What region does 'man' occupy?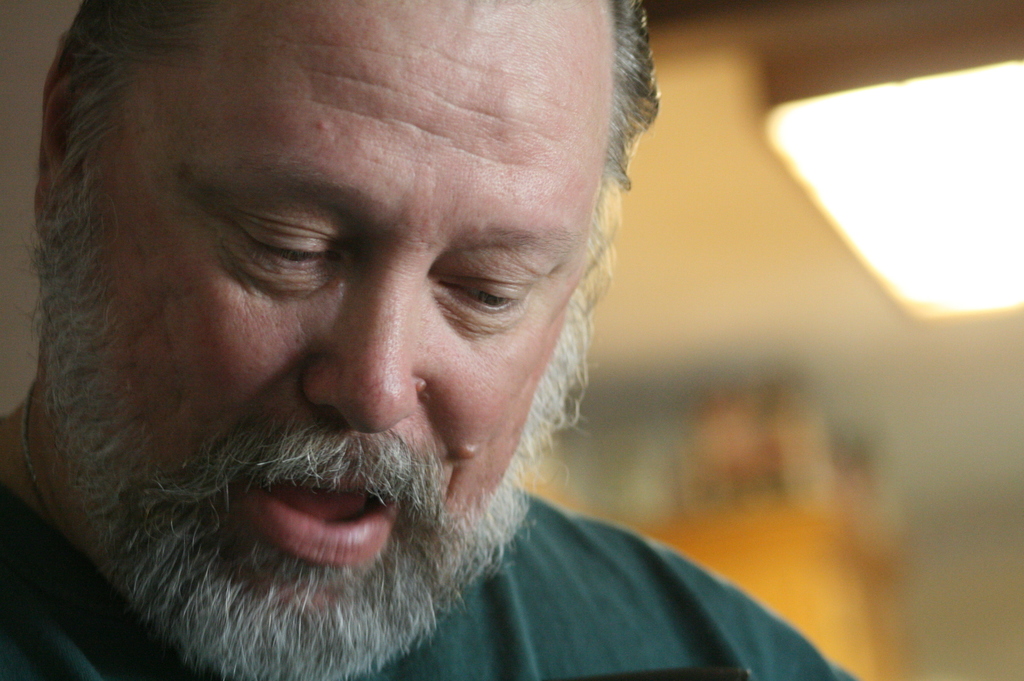
l=0, t=1, r=854, b=661.
